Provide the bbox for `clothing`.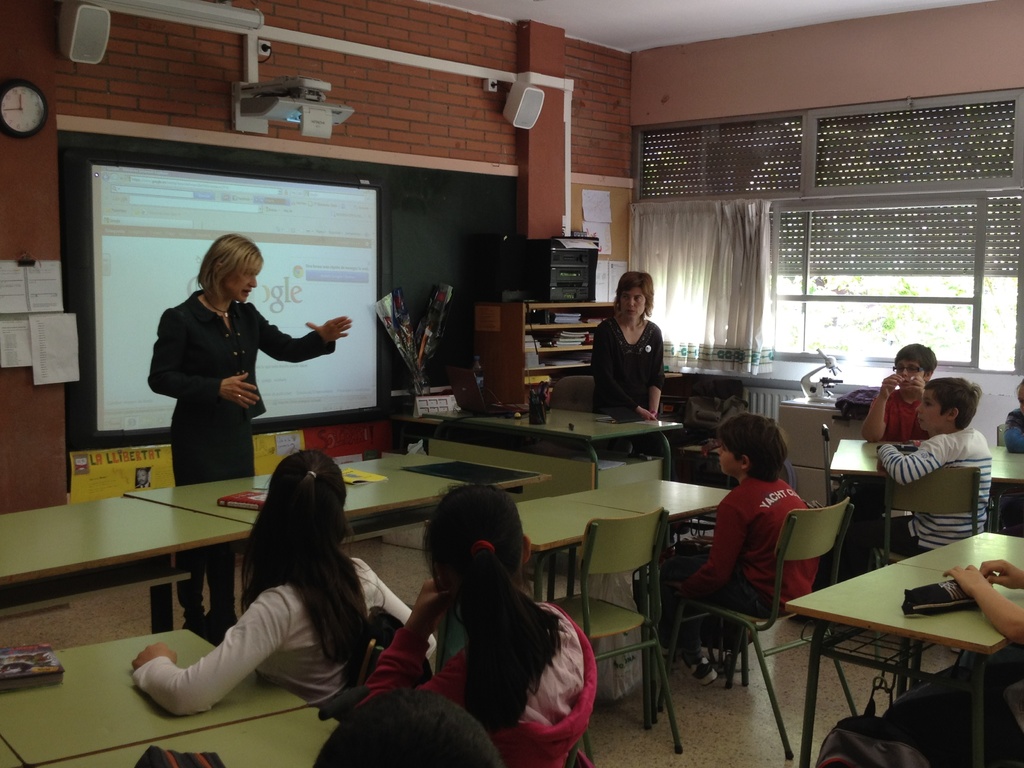
<bbox>679, 479, 825, 614</bbox>.
